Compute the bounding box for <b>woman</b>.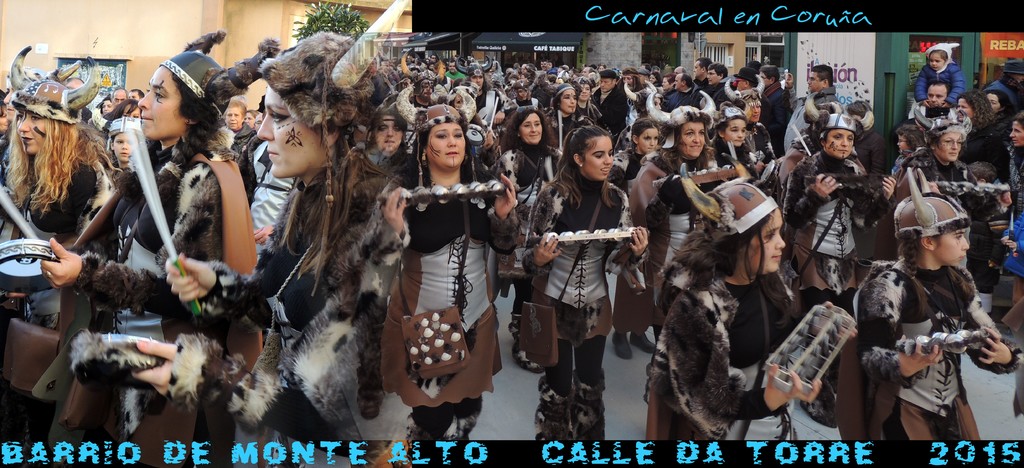
581, 73, 610, 131.
